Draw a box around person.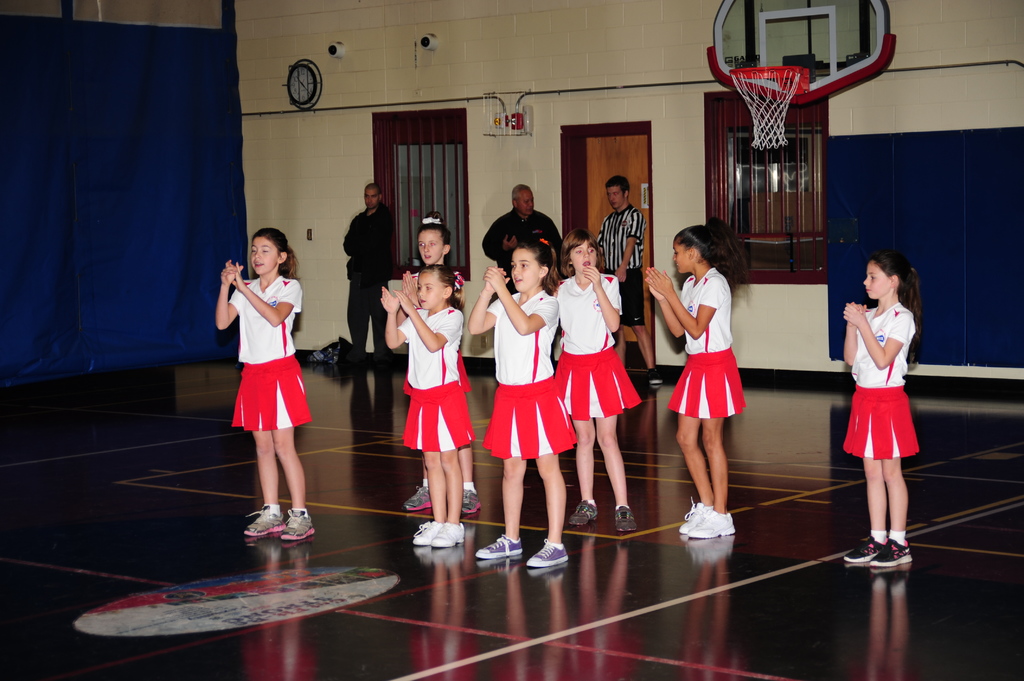
{"left": 835, "top": 259, "right": 922, "bottom": 572}.
